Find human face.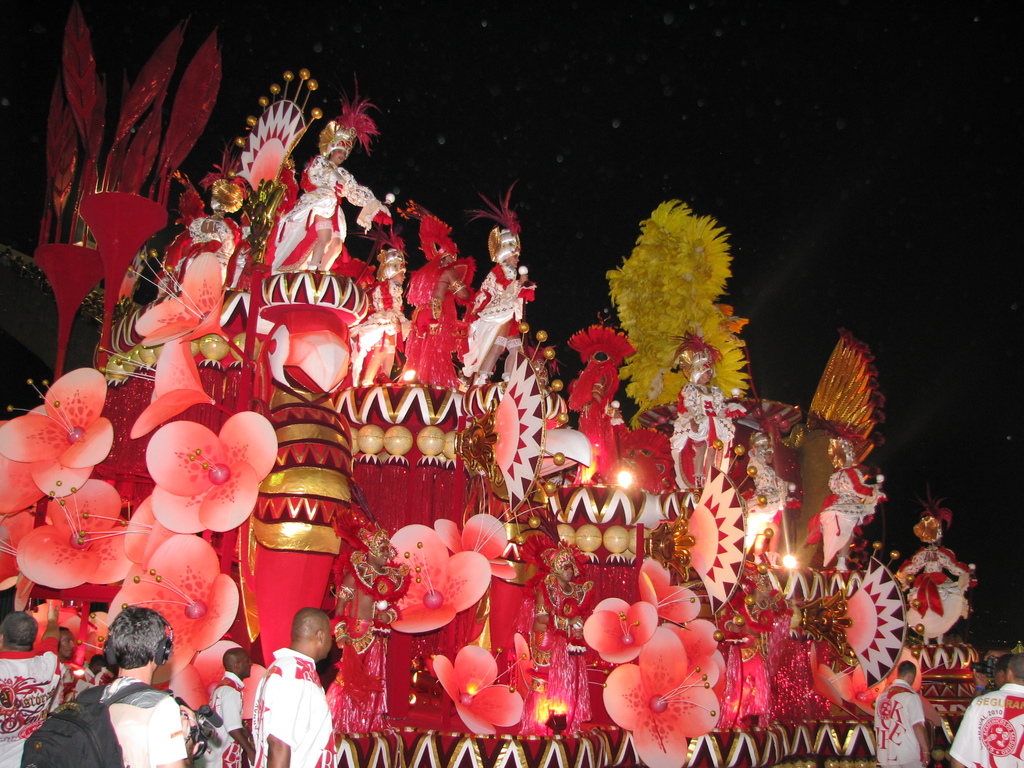
331 148 347 168.
